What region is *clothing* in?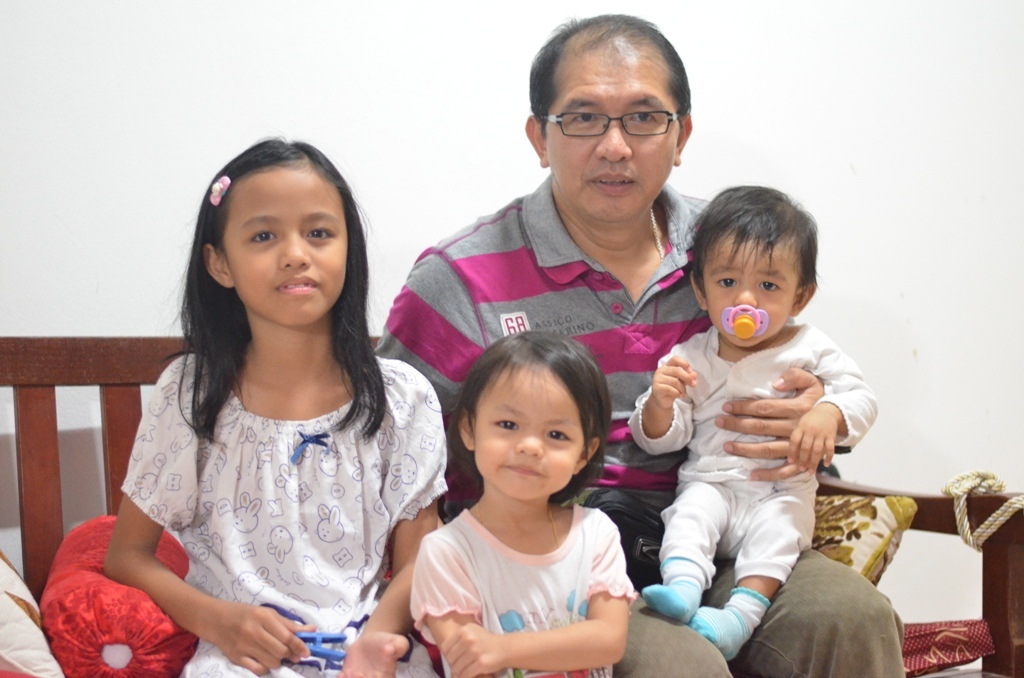
detection(395, 477, 641, 643).
